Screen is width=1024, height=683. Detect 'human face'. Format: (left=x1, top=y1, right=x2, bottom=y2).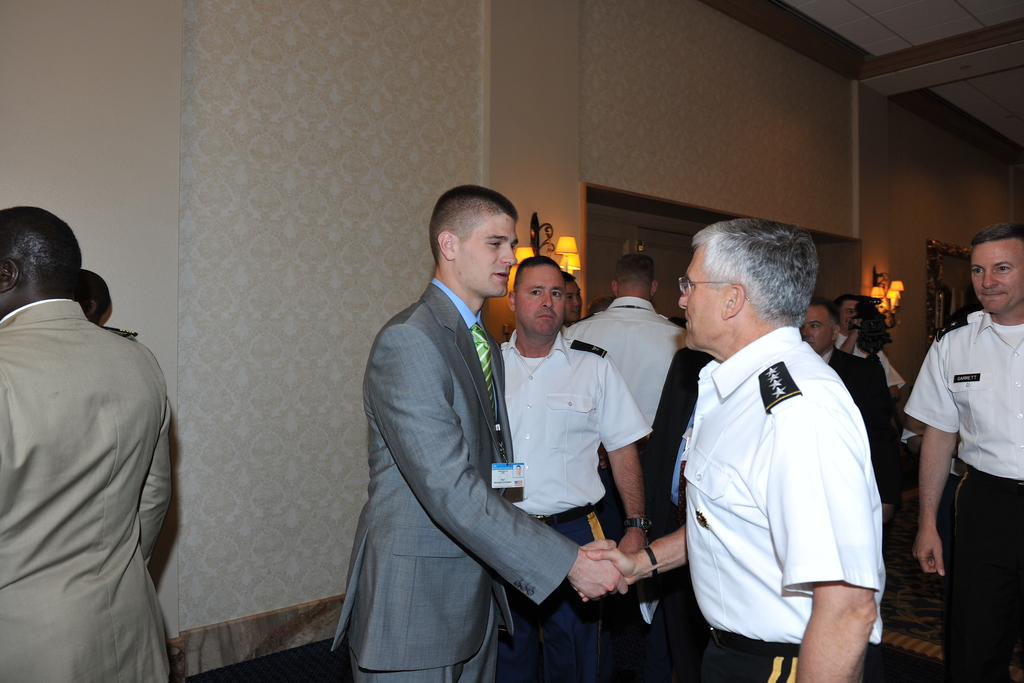
(left=800, top=306, right=830, bottom=352).
